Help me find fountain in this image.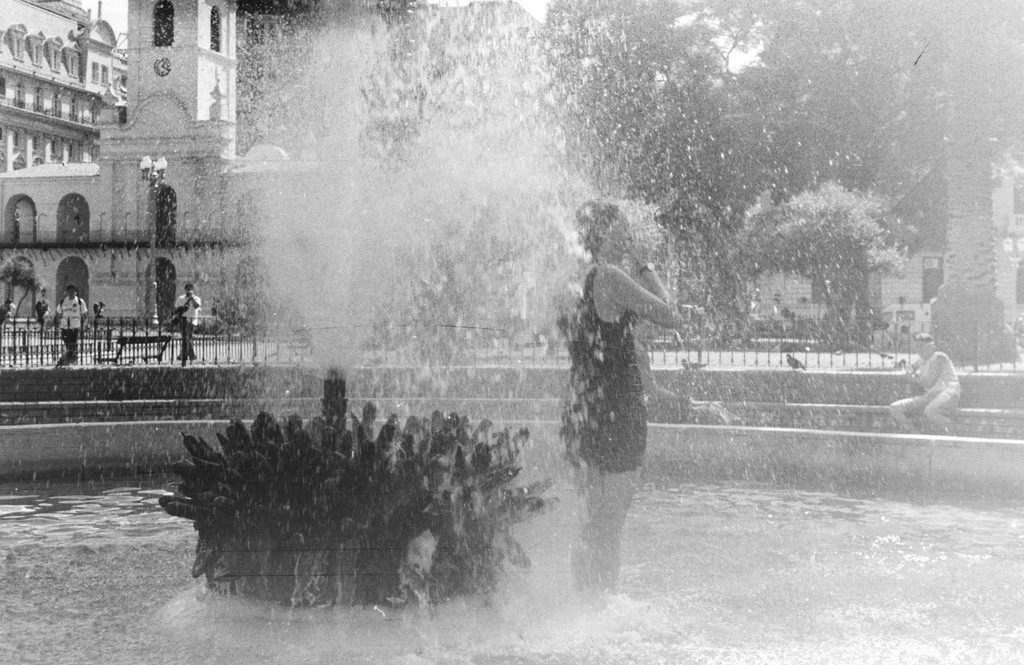
Found it: <region>67, 0, 991, 589</region>.
